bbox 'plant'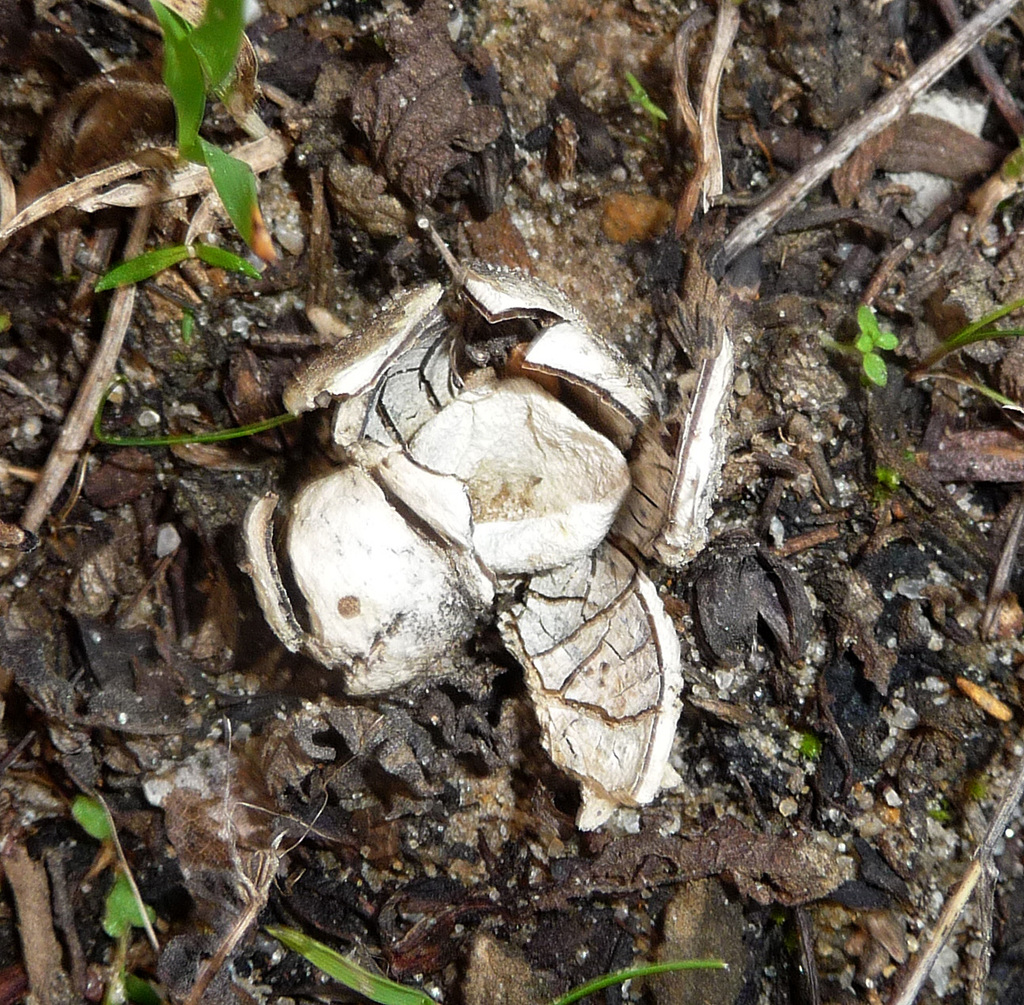
bbox=[89, 0, 272, 318]
